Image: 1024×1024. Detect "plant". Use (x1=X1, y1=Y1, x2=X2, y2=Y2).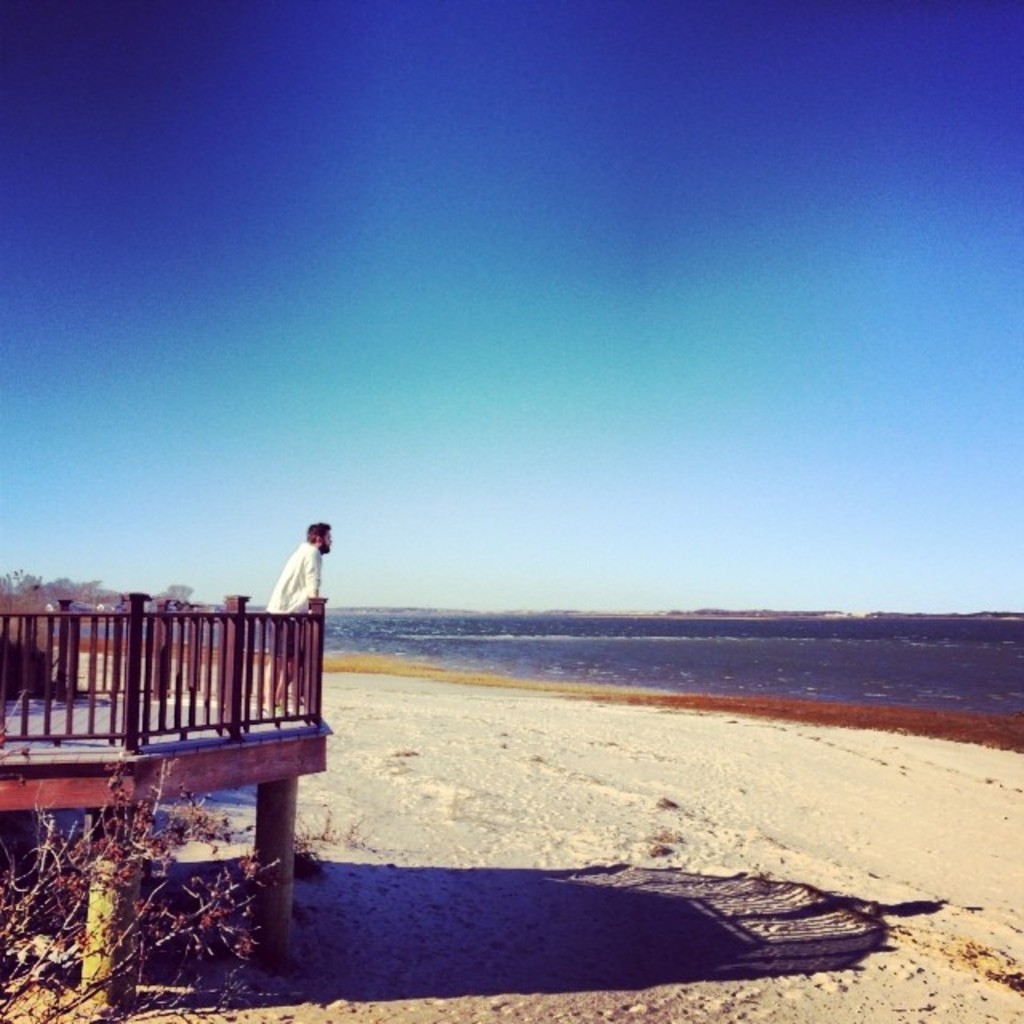
(x1=0, y1=749, x2=286, y2=1022).
